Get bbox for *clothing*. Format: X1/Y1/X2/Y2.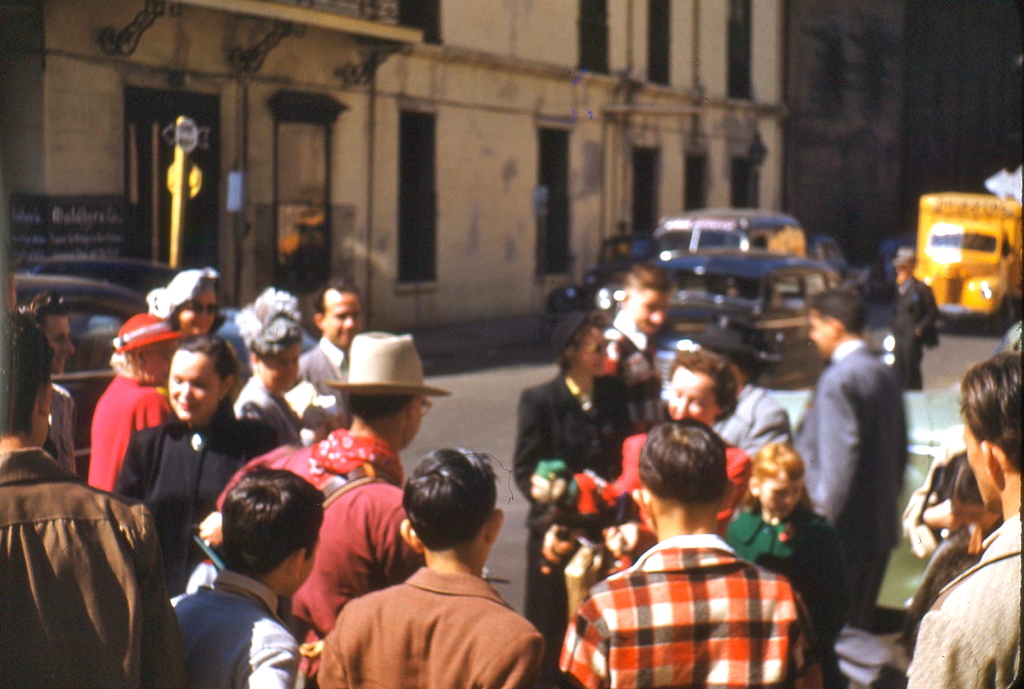
1/446/179/688.
